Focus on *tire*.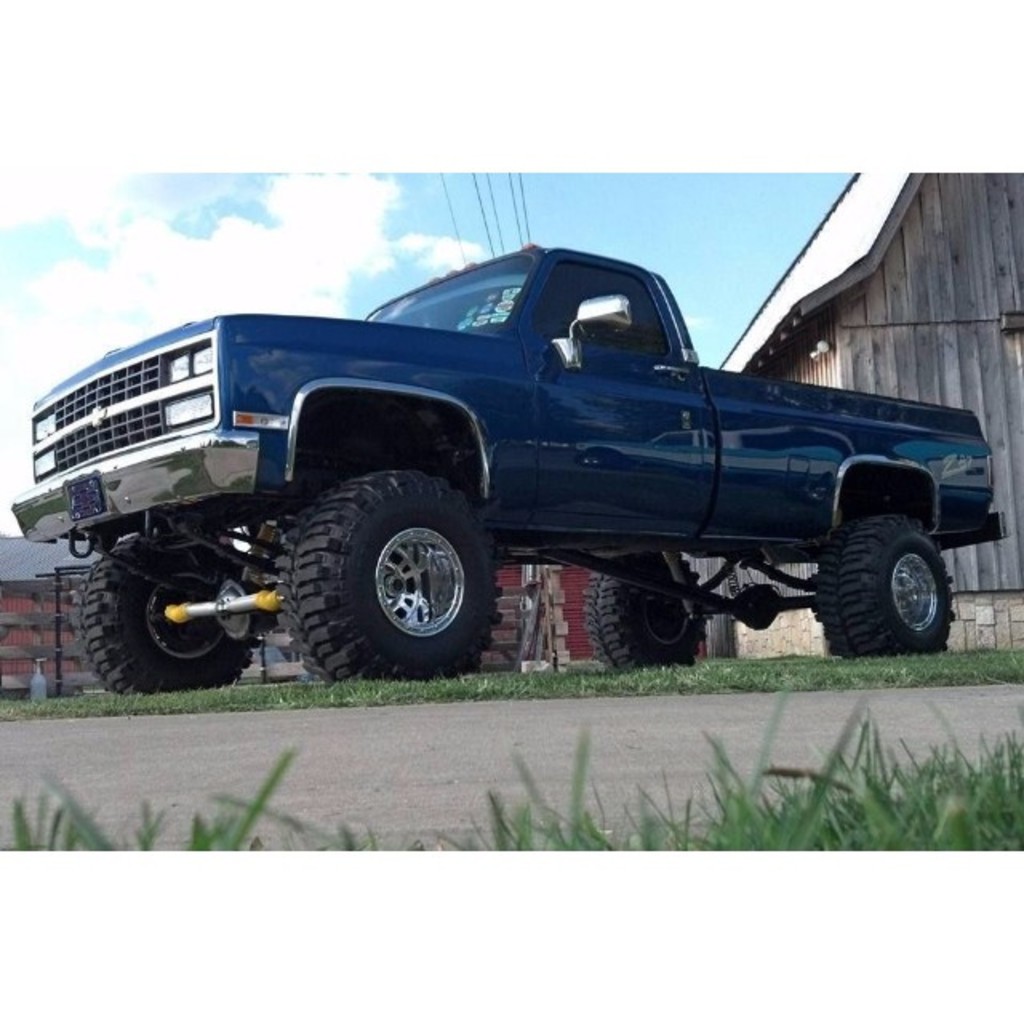
Focused at 587, 554, 699, 667.
